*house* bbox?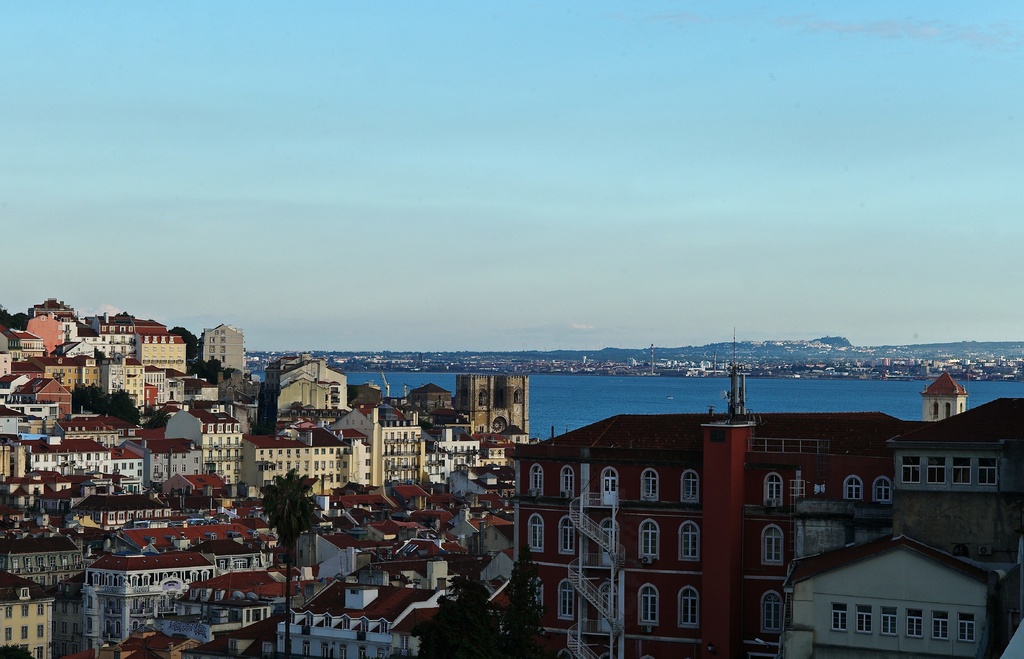
box(269, 569, 495, 658)
